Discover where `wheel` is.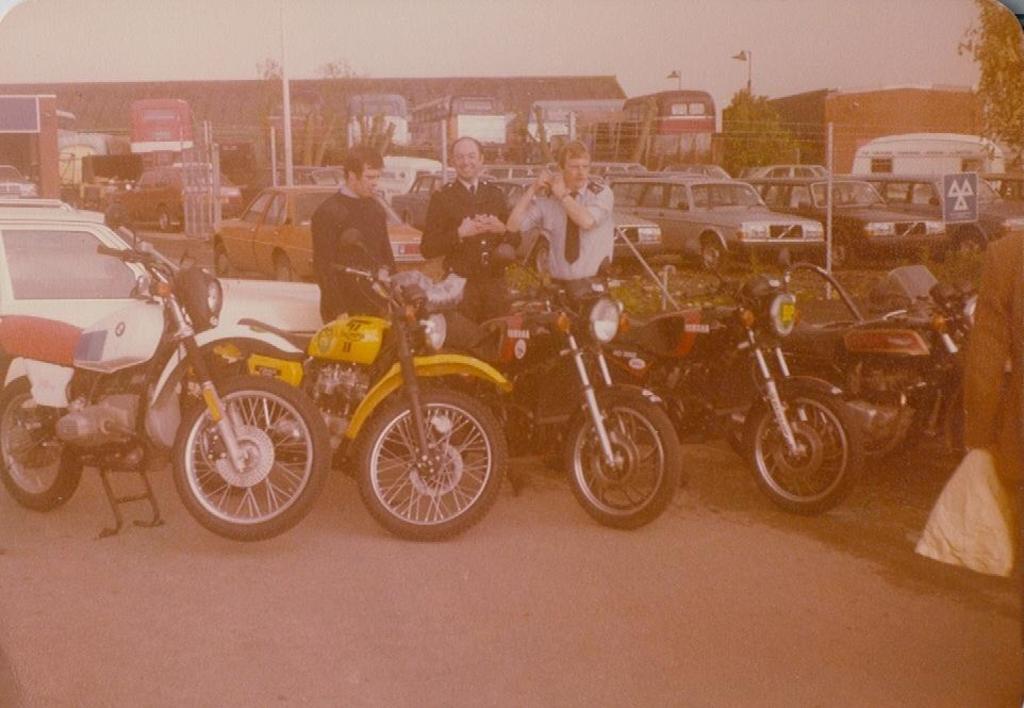
Discovered at bbox=[346, 399, 514, 540].
